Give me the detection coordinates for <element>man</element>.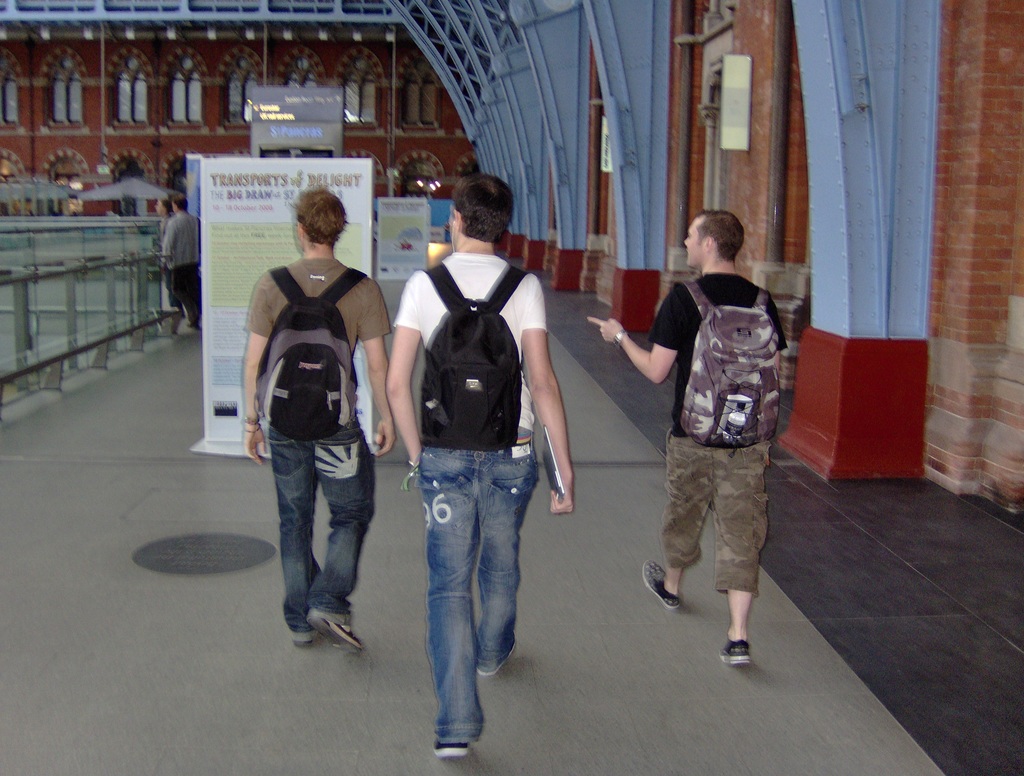
rect(584, 209, 790, 677).
